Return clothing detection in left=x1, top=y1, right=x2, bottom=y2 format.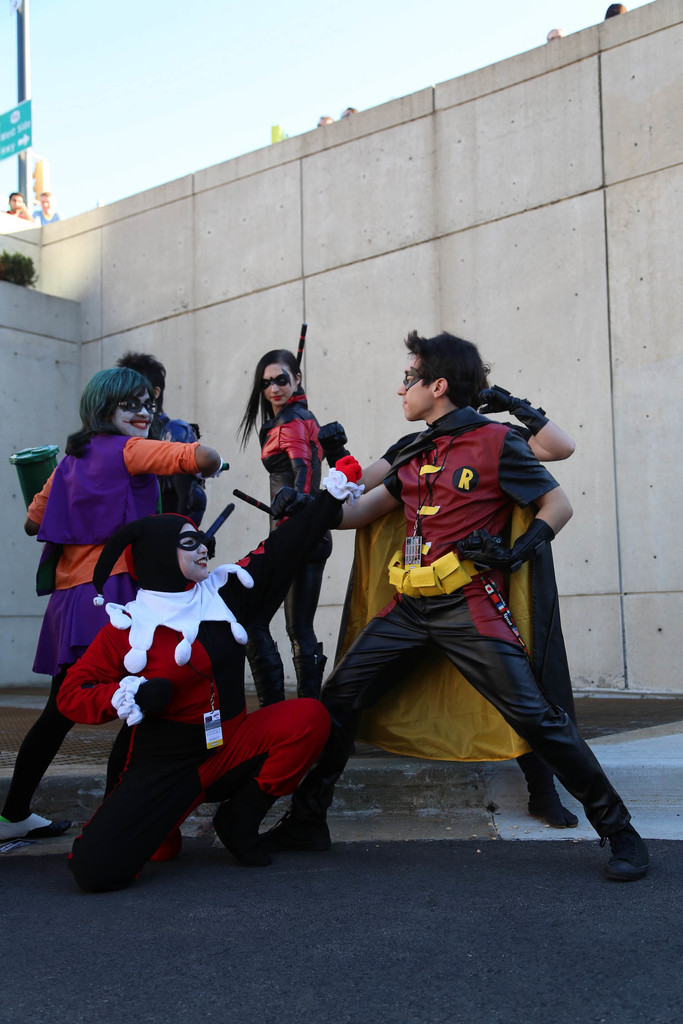
left=159, top=405, right=208, bottom=532.
